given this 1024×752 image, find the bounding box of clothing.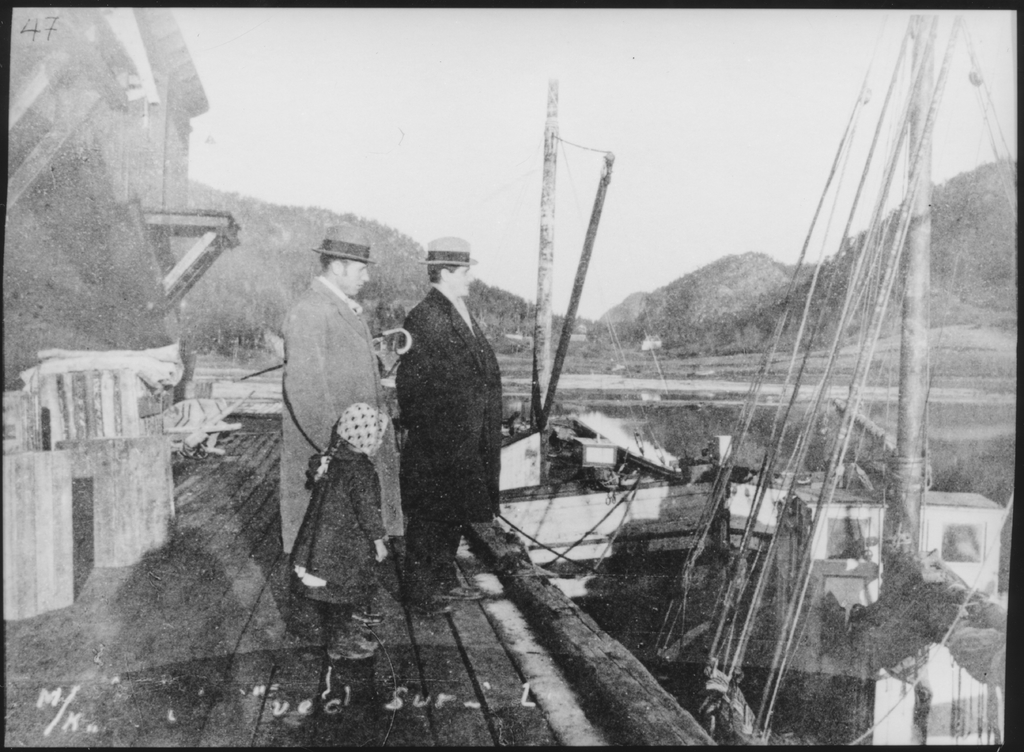
crop(282, 273, 407, 556).
